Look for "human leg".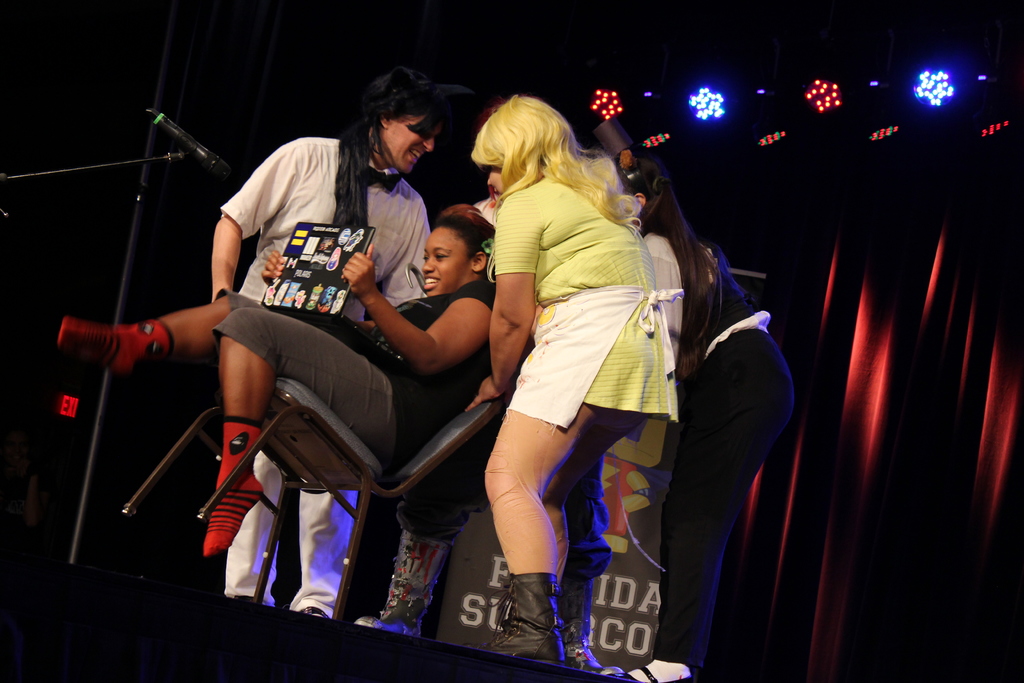
Found: [470, 313, 611, 655].
